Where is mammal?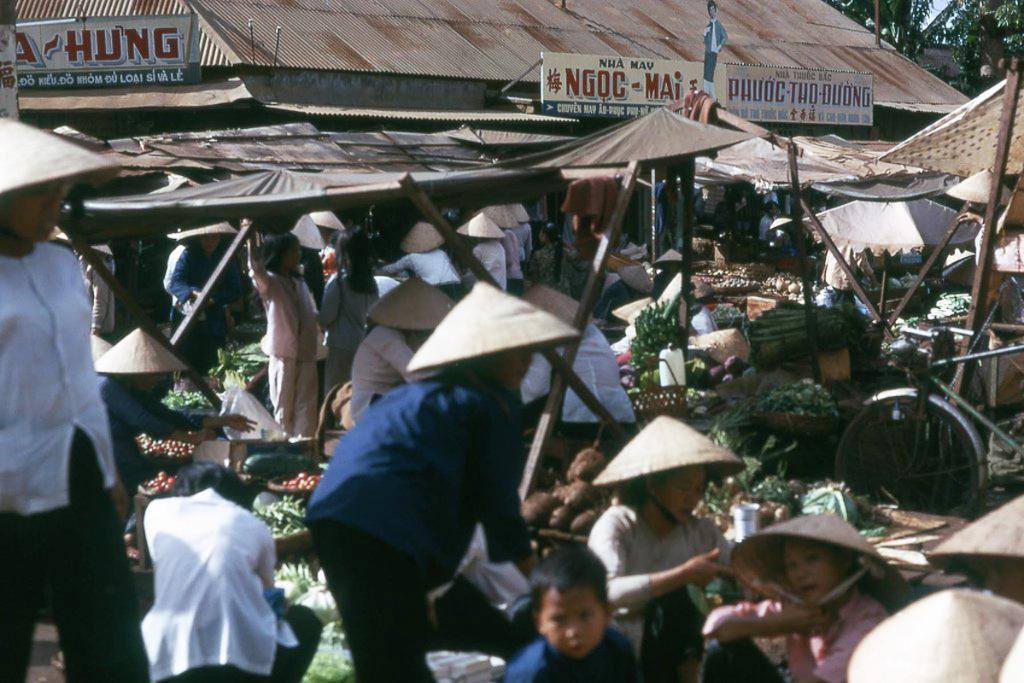
detection(319, 228, 404, 394).
